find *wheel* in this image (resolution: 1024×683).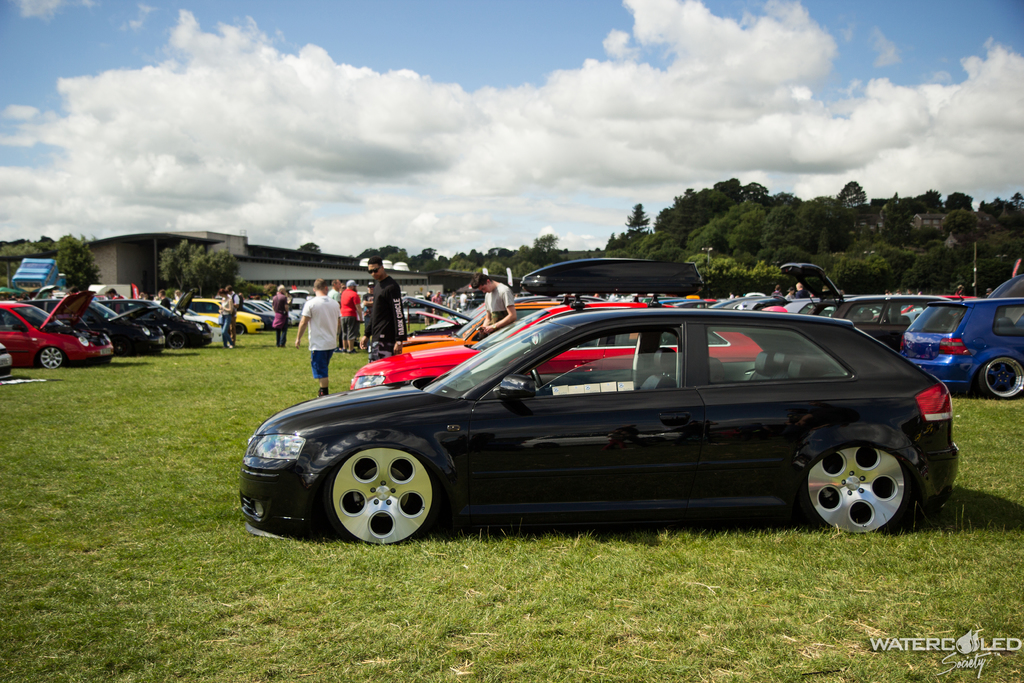
bbox=[312, 440, 447, 548].
